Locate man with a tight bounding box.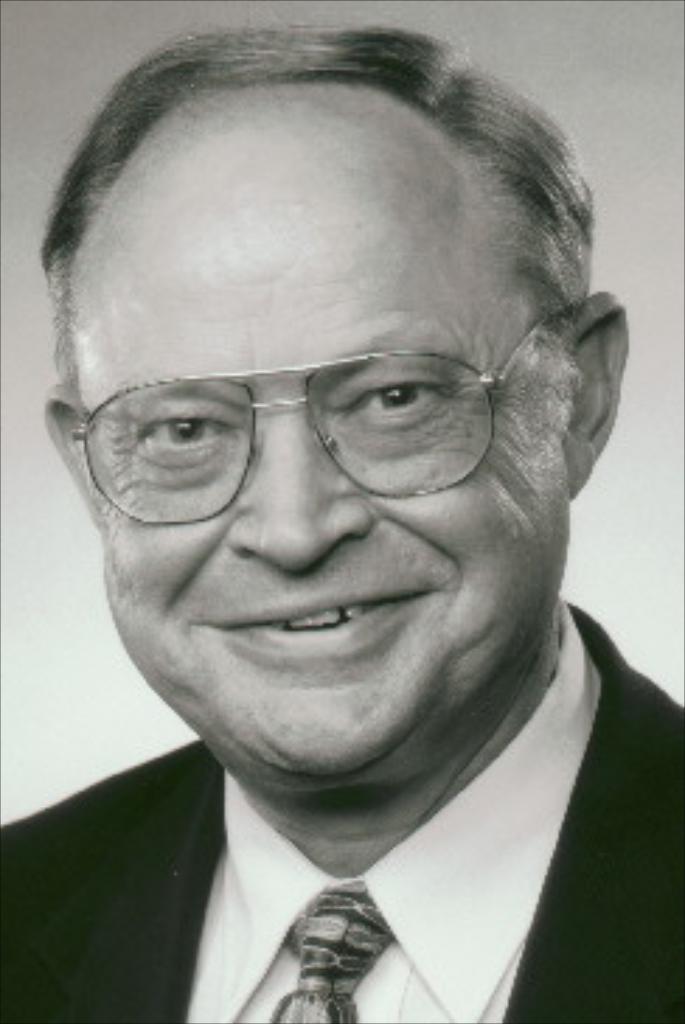
bbox=(0, 50, 684, 1023).
